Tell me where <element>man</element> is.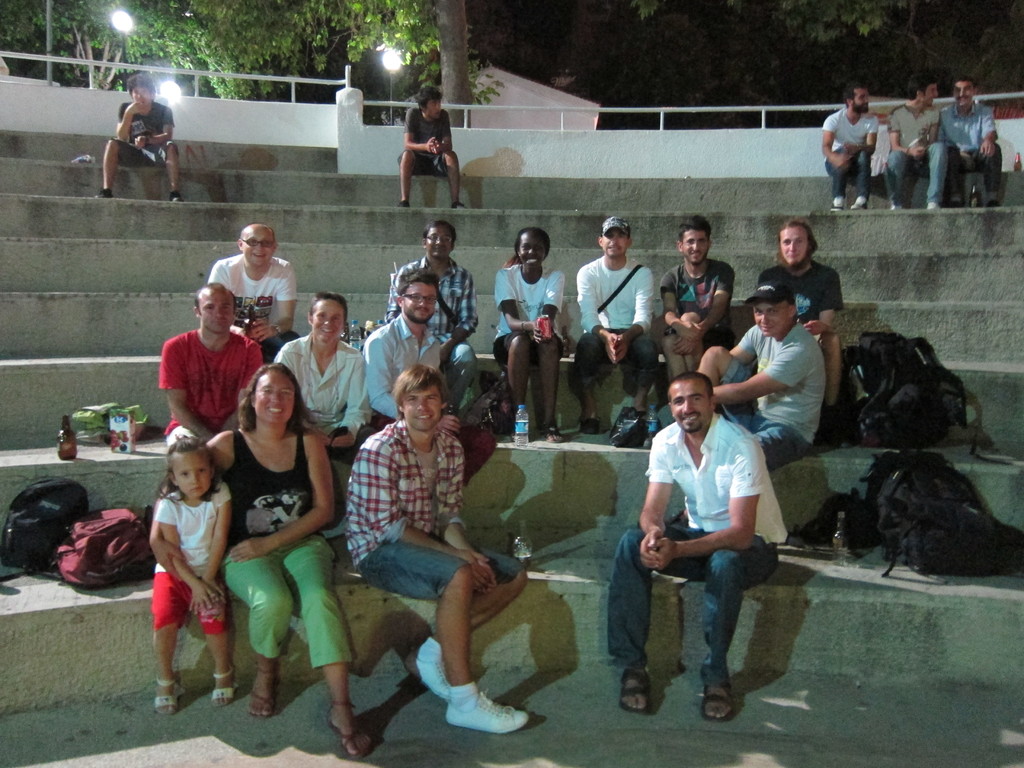
<element>man</element> is at (left=820, top=80, right=879, bottom=214).
